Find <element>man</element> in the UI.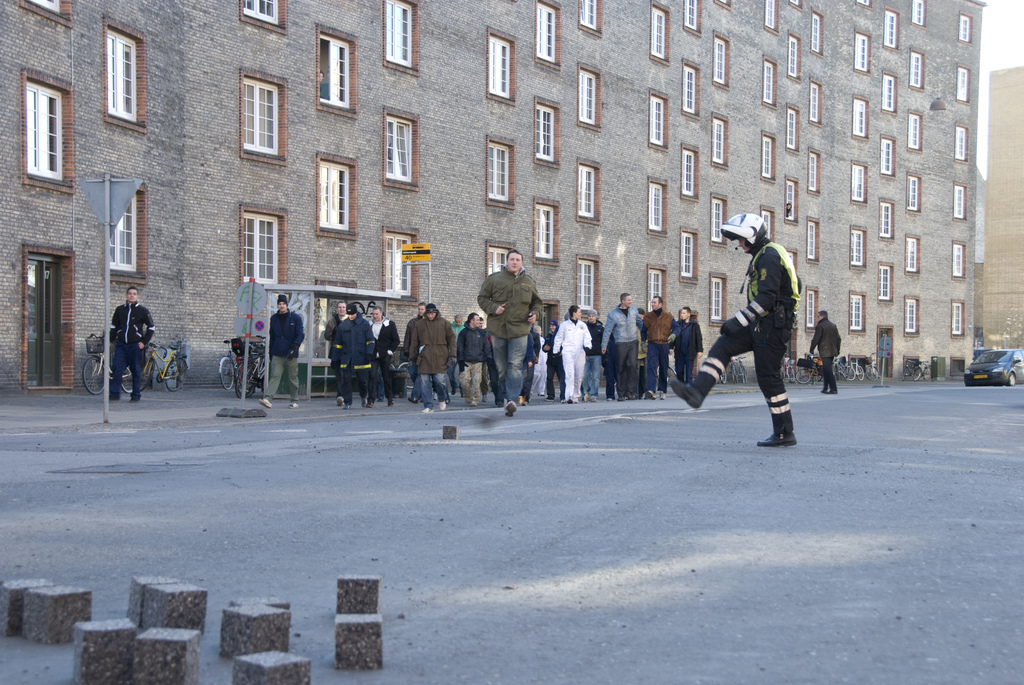
UI element at <bbox>404, 299, 428, 402</bbox>.
